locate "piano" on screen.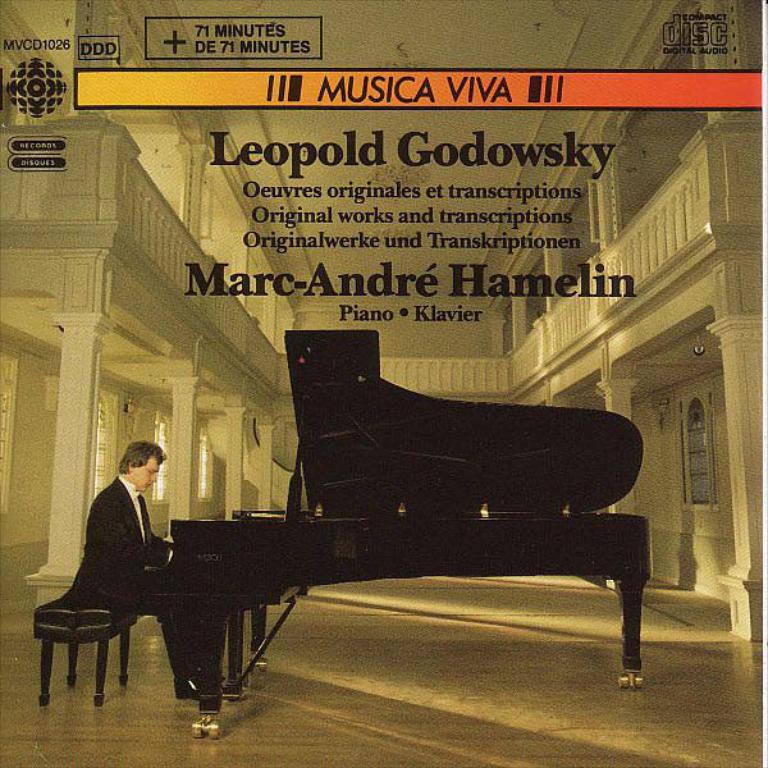
On screen at select_region(131, 342, 676, 717).
